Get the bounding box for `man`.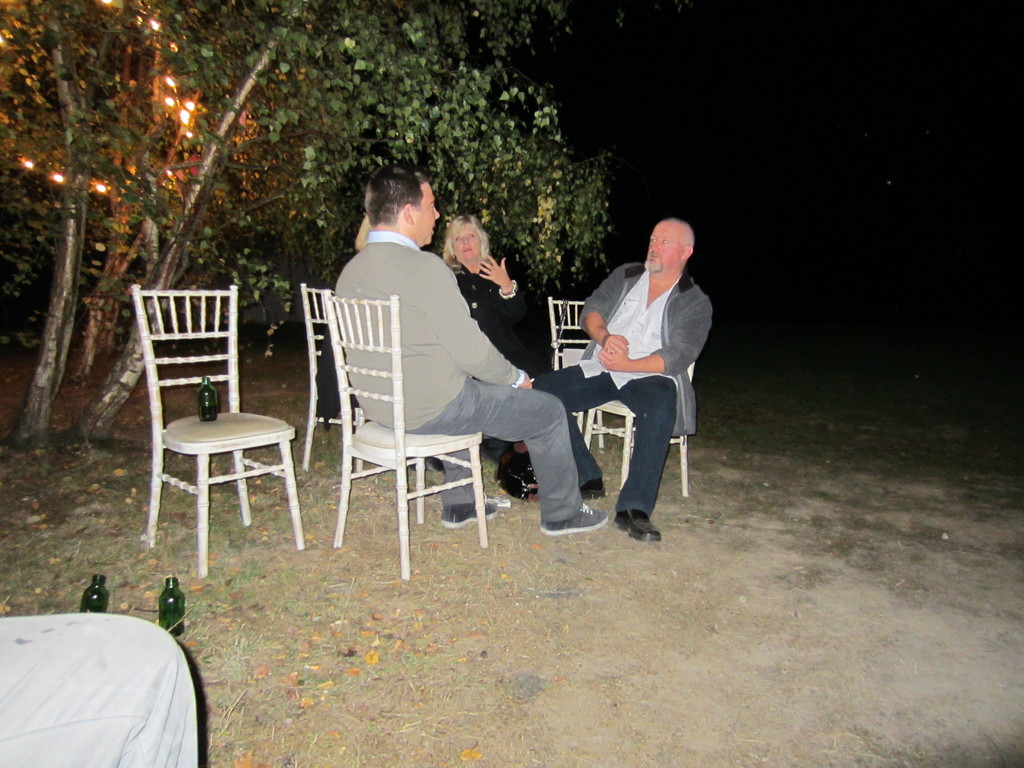
(572, 226, 714, 538).
